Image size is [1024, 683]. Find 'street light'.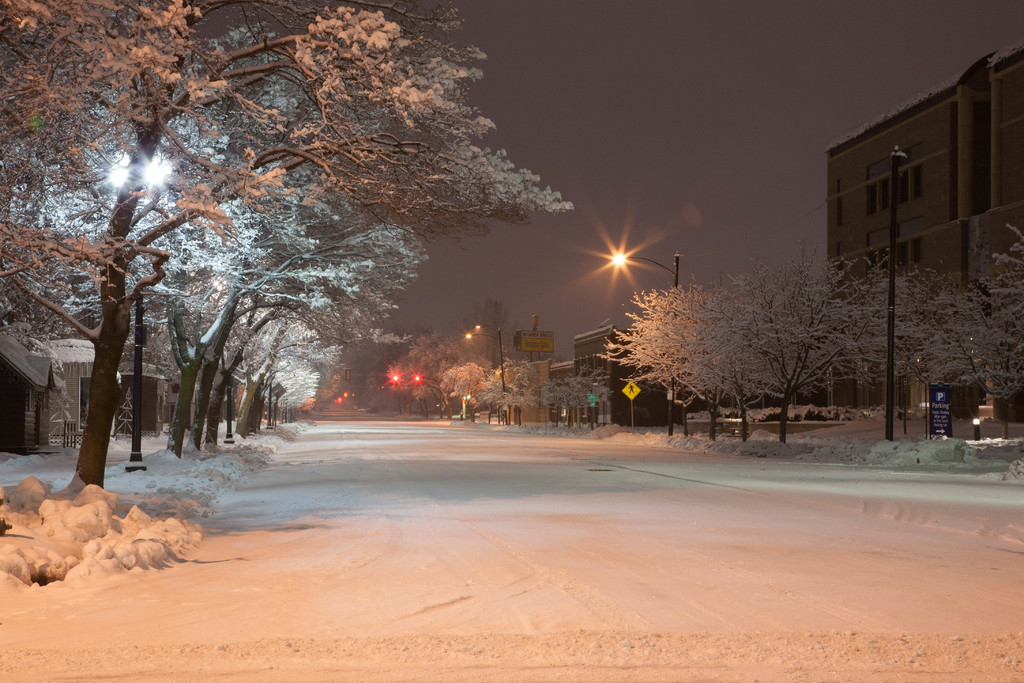
476, 320, 518, 422.
